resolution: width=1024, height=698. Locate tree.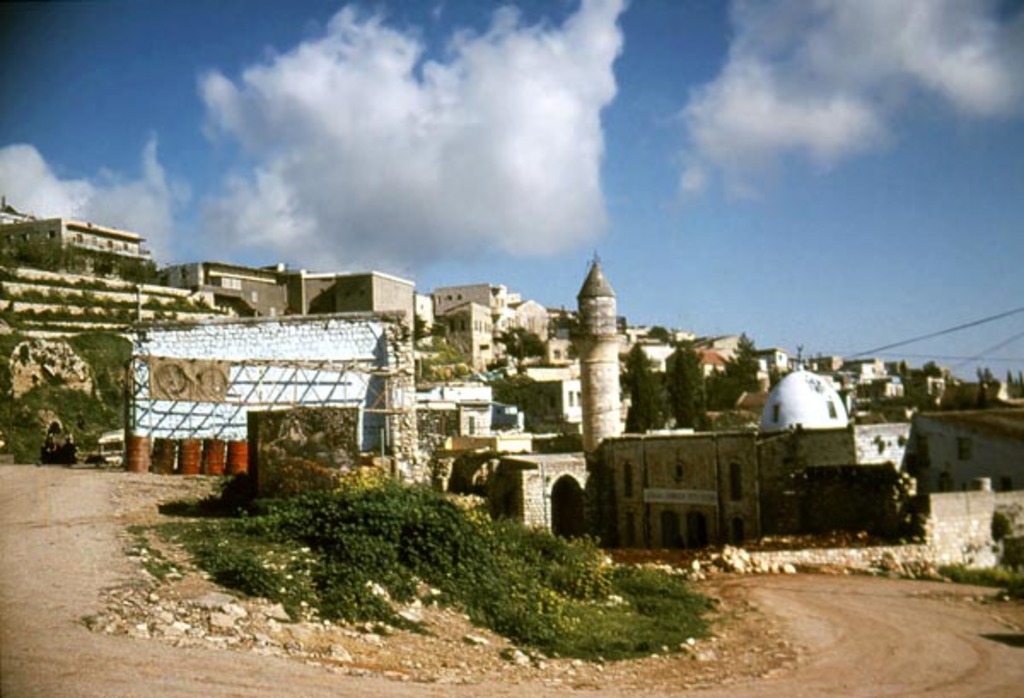
x1=927, y1=360, x2=952, y2=381.
